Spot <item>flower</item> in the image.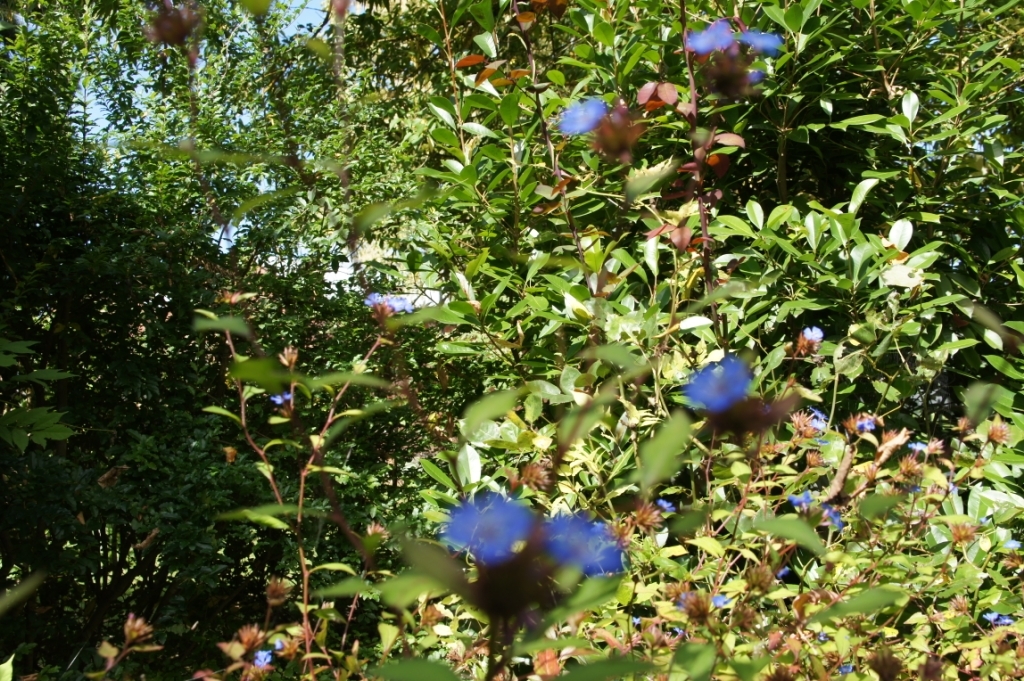
<item>flower</item> found at <region>785, 489, 815, 509</region>.
